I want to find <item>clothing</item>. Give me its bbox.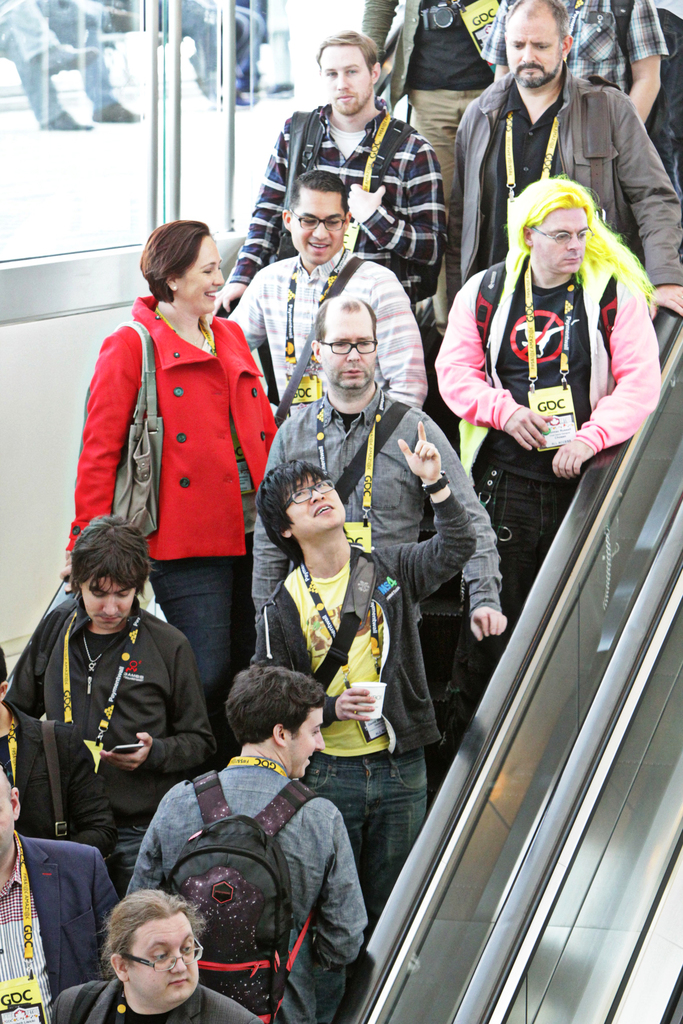
BBox(20, 0, 113, 124).
